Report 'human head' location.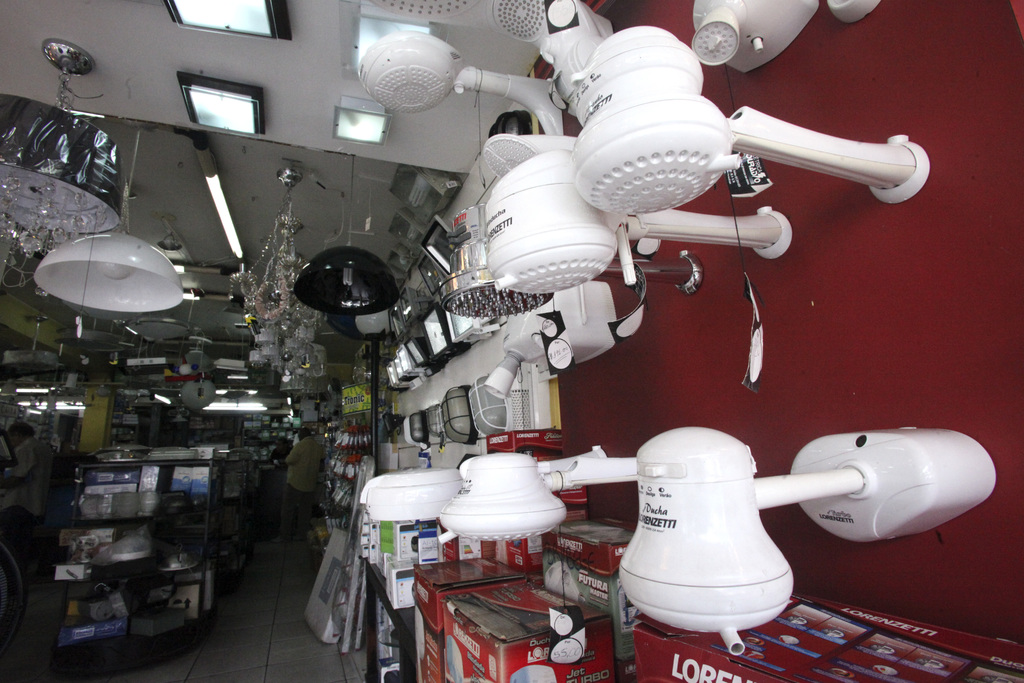
Report: {"left": 6, "top": 424, "right": 39, "bottom": 445}.
